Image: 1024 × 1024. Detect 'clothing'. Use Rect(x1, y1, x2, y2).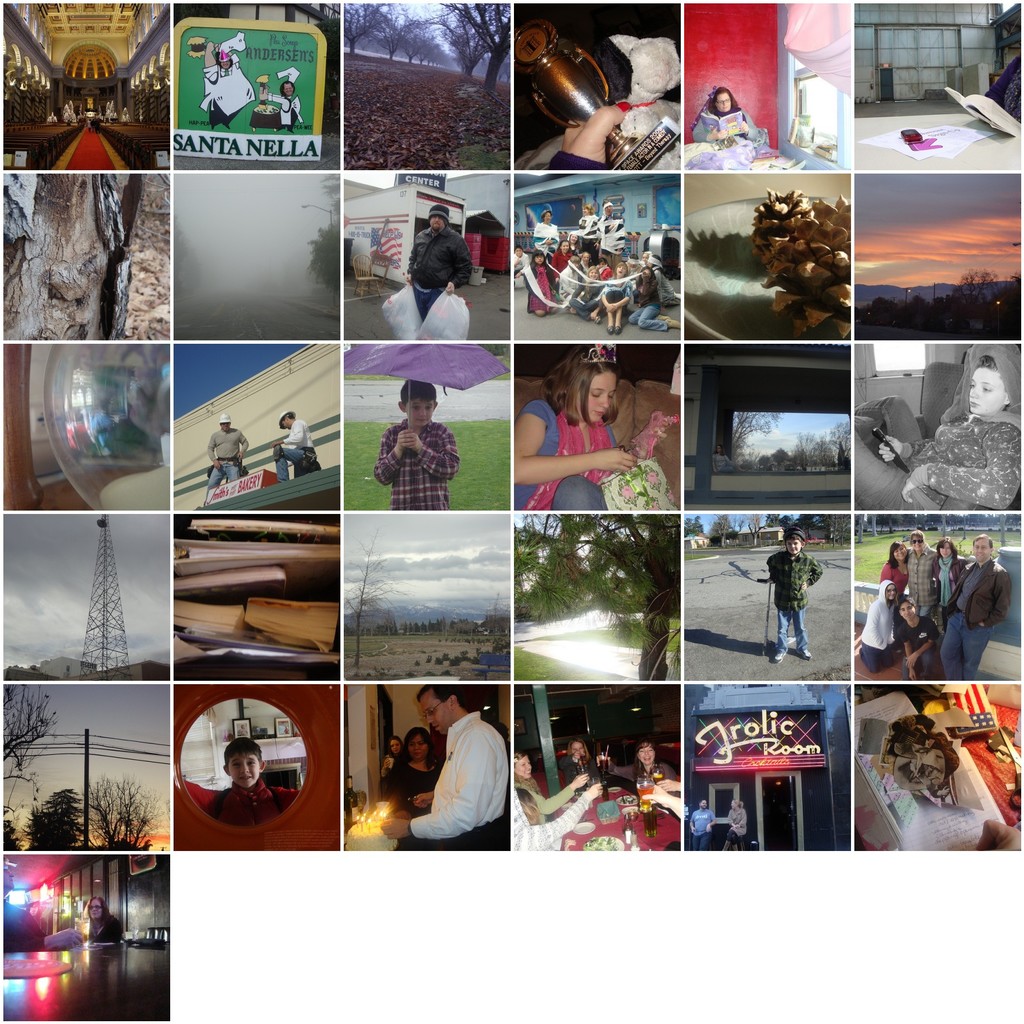
Rect(384, 755, 444, 814).
